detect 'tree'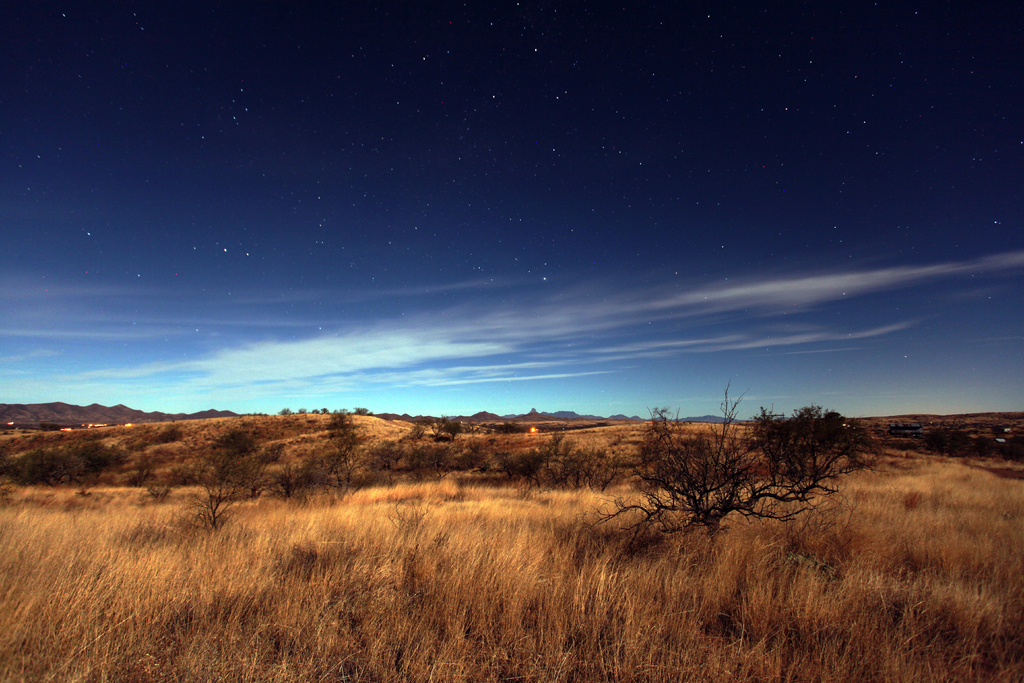
594,381,824,541
